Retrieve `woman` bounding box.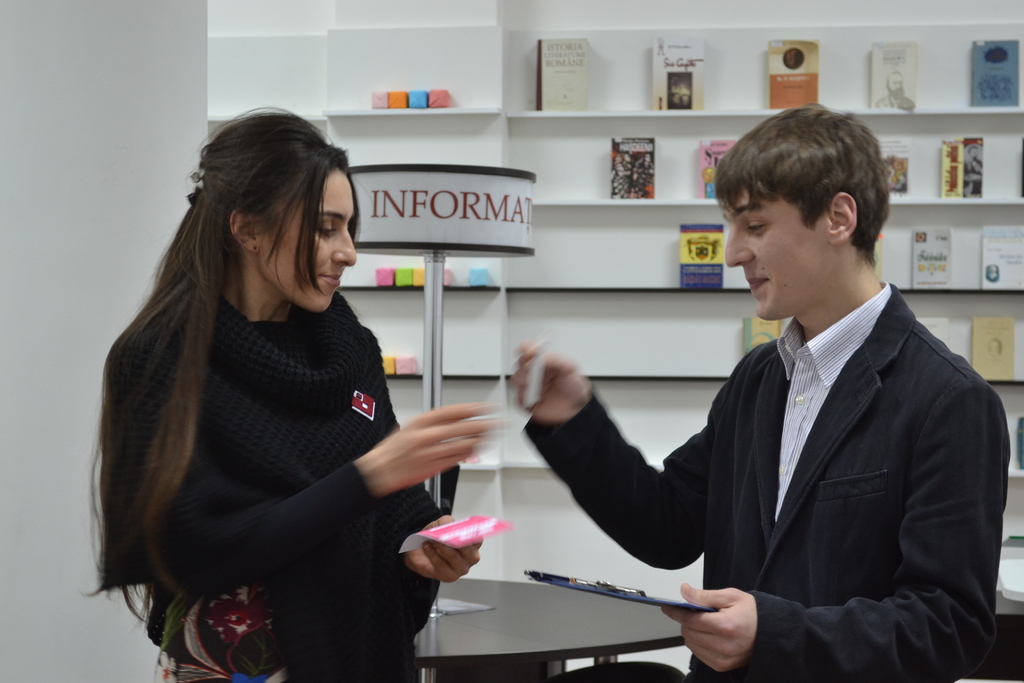
Bounding box: l=85, t=93, r=502, b=682.
